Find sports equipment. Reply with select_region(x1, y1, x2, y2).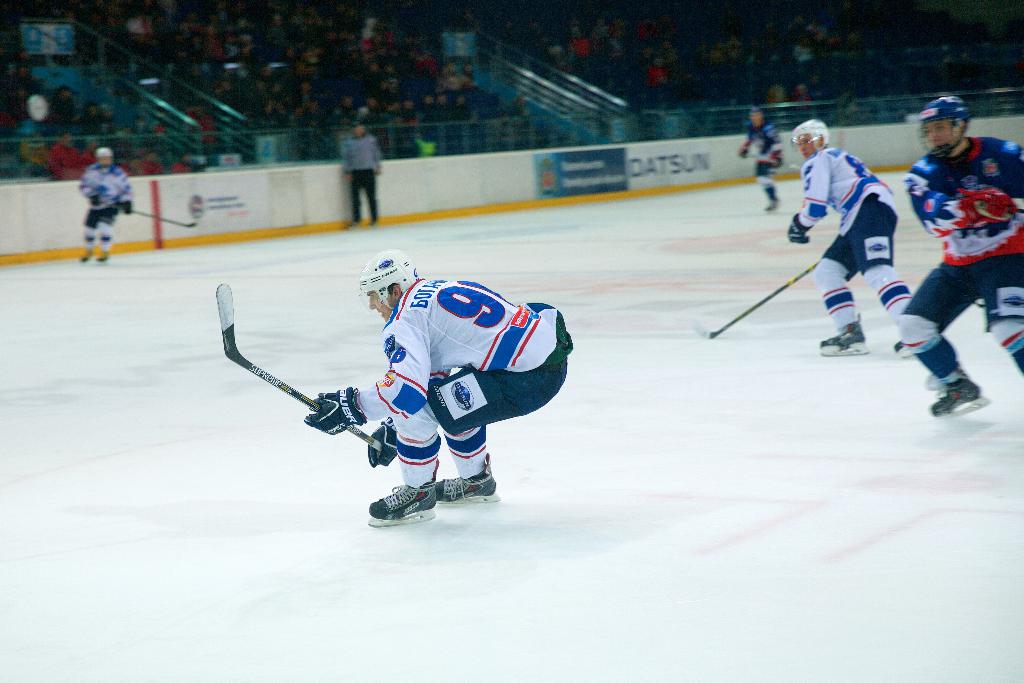
select_region(367, 415, 400, 471).
